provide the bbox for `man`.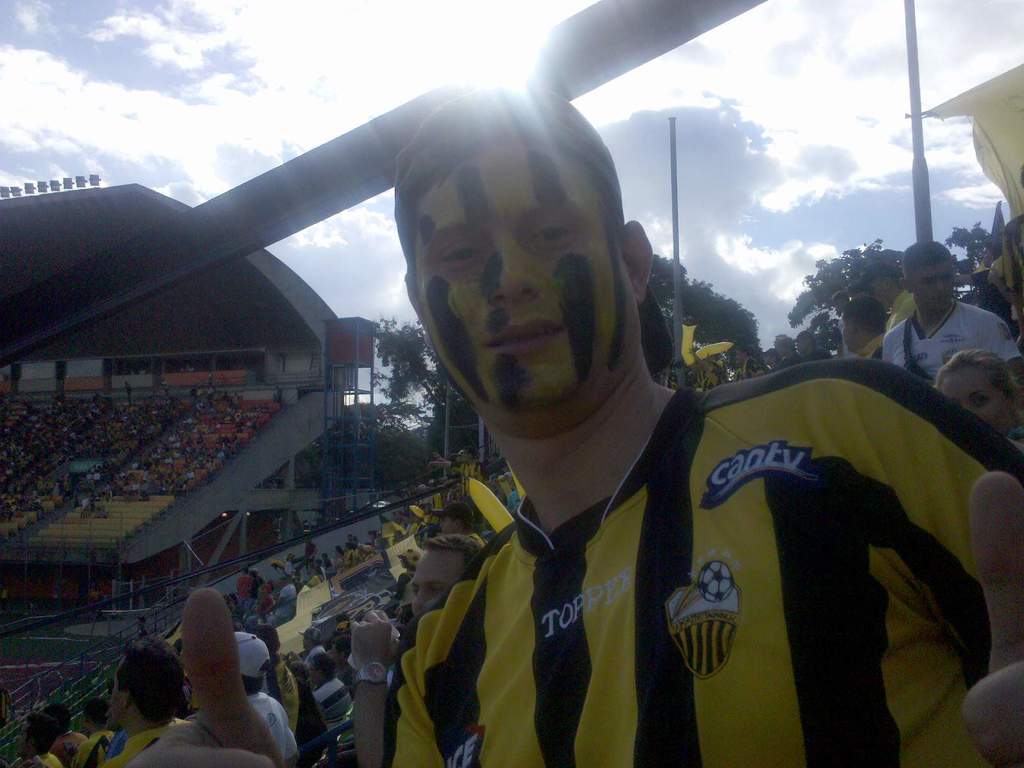
262,70,970,760.
